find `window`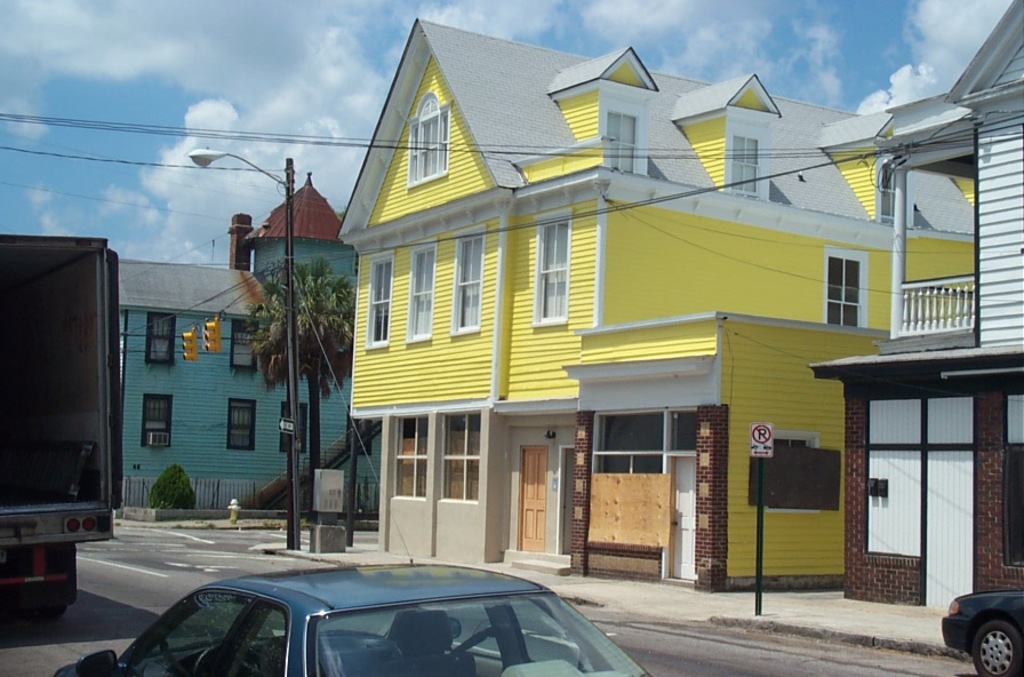
region(144, 311, 176, 366)
